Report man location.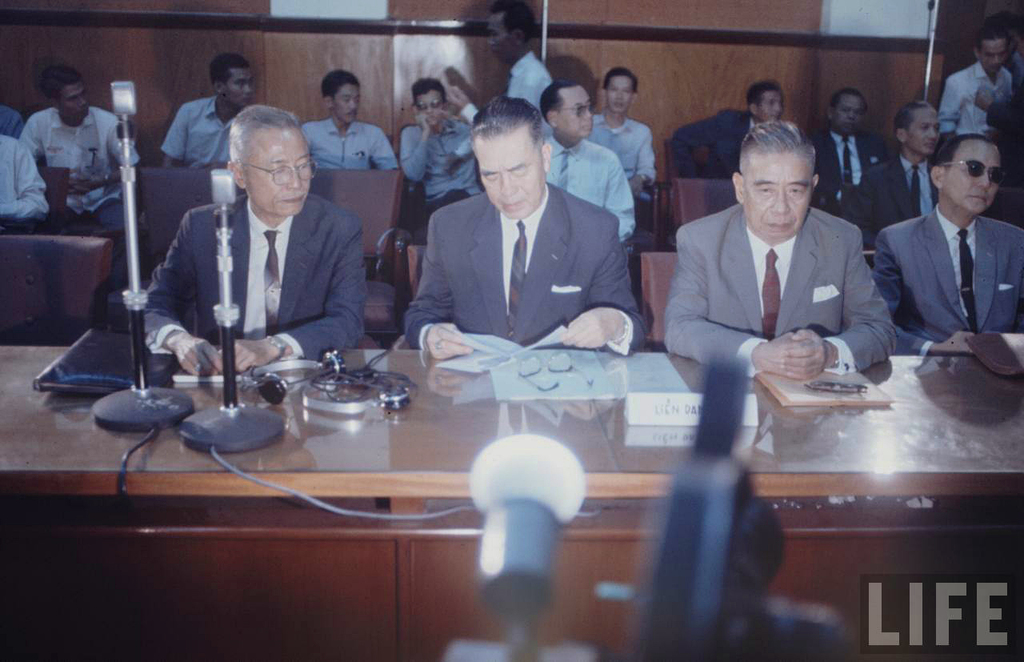
Report: x1=446 y1=0 x2=554 y2=130.
